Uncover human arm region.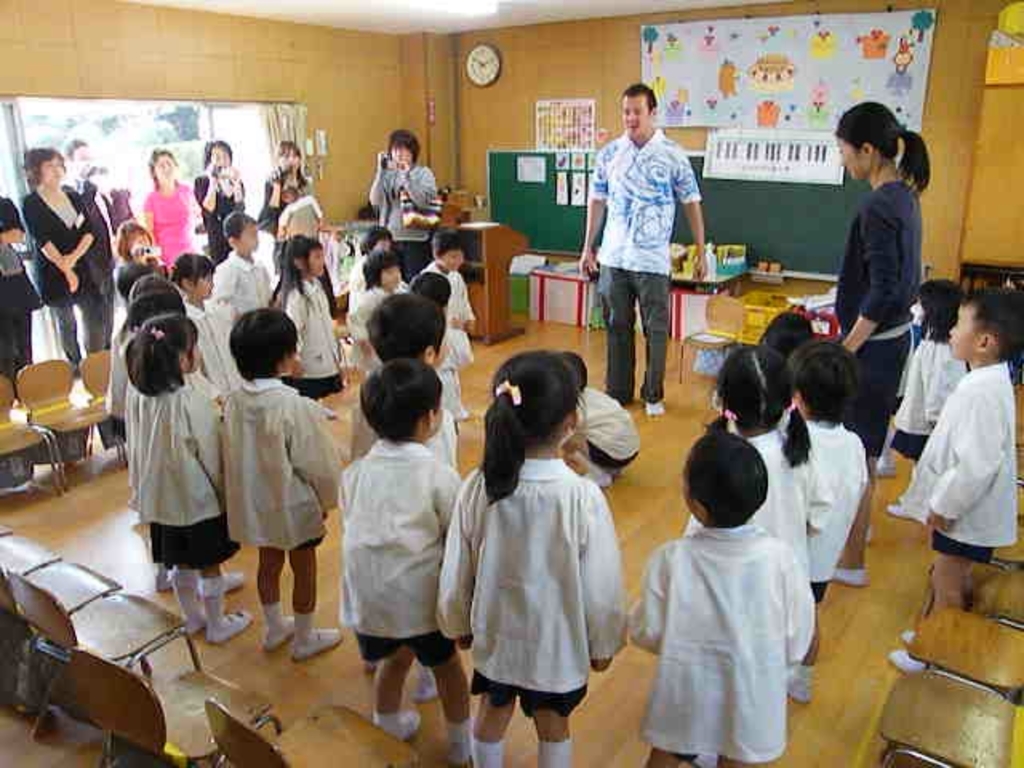
Uncovered: [left=198, top=160, right=226, bottom=213].
